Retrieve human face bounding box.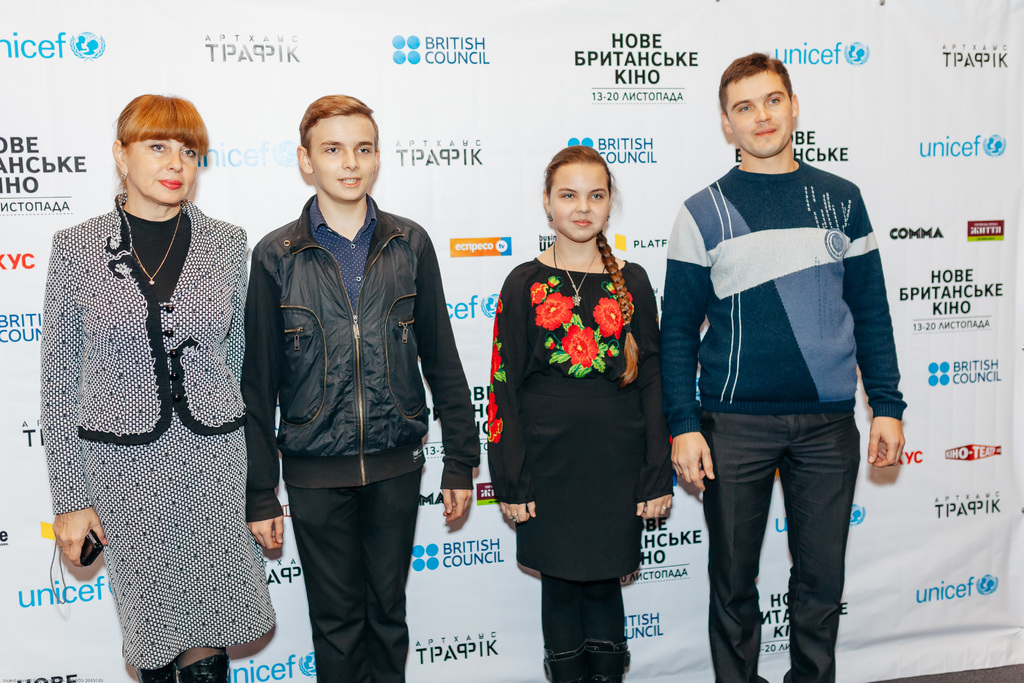
Bounding box: BBox(308, 117, 378, 201).
